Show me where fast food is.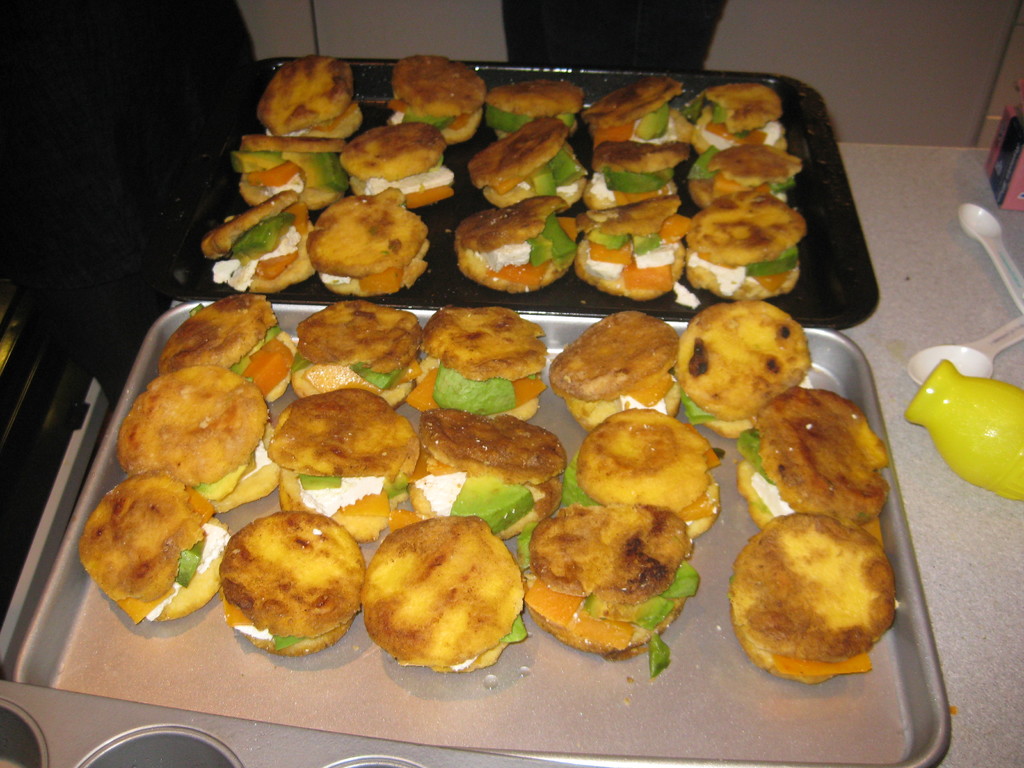
fast food is at [531,504,680,658].
